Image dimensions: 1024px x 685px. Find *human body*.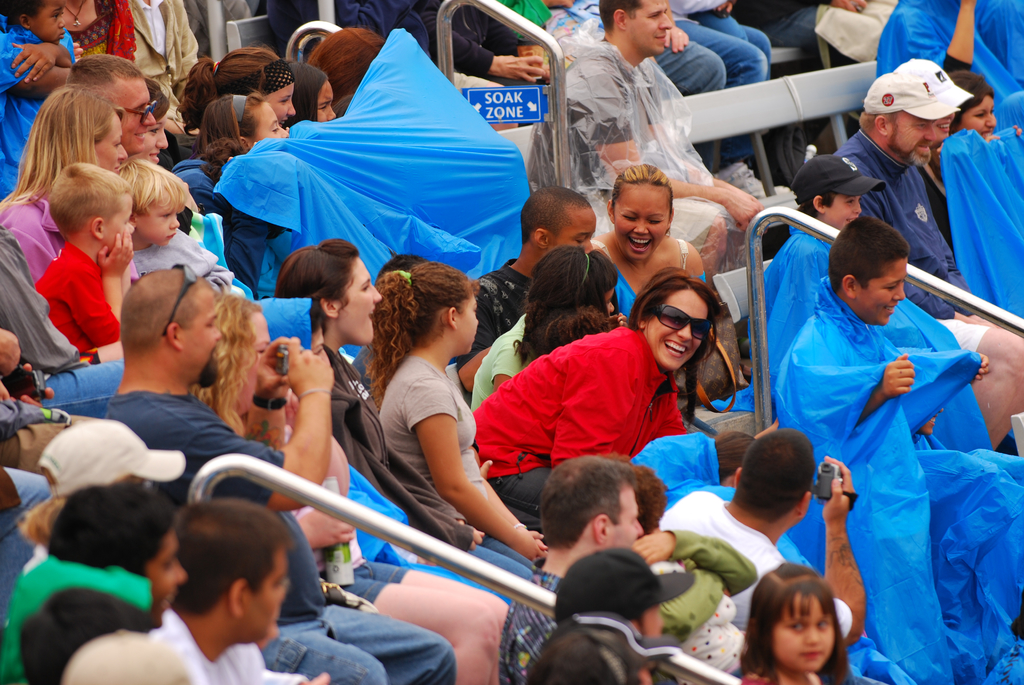
[left=661, top=461, right=855, bottom=632].
